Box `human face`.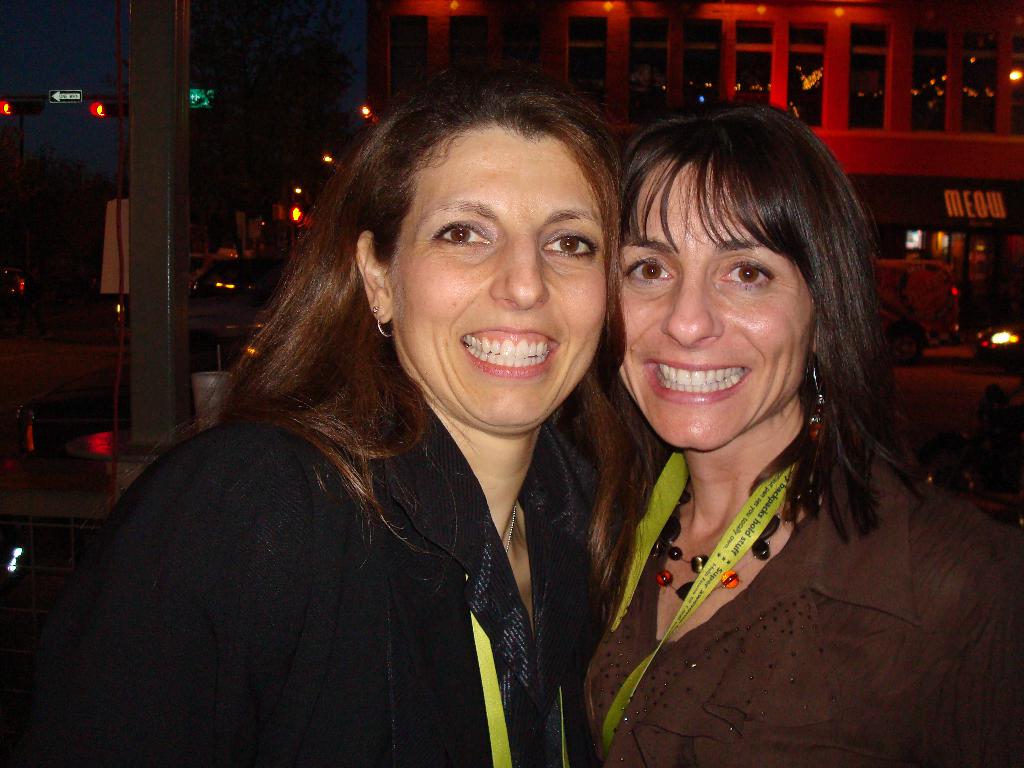
region(616, 171, 816, 449).
